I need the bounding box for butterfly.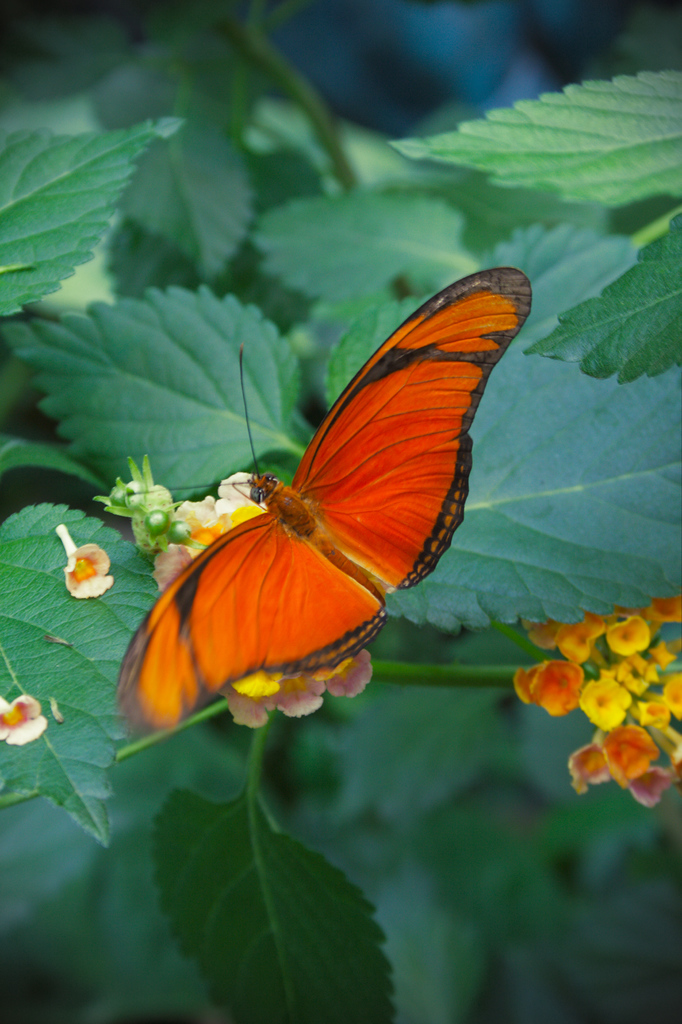
Here it is: 108 248 538 723.
